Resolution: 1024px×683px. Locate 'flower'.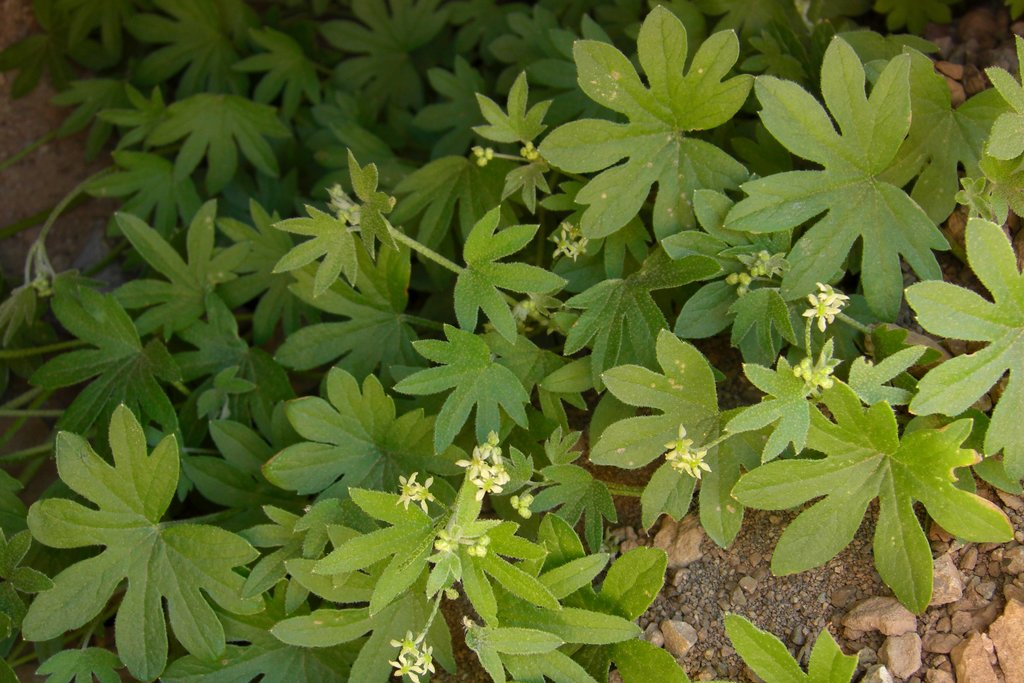
rect(662, 423, 692, 458).
